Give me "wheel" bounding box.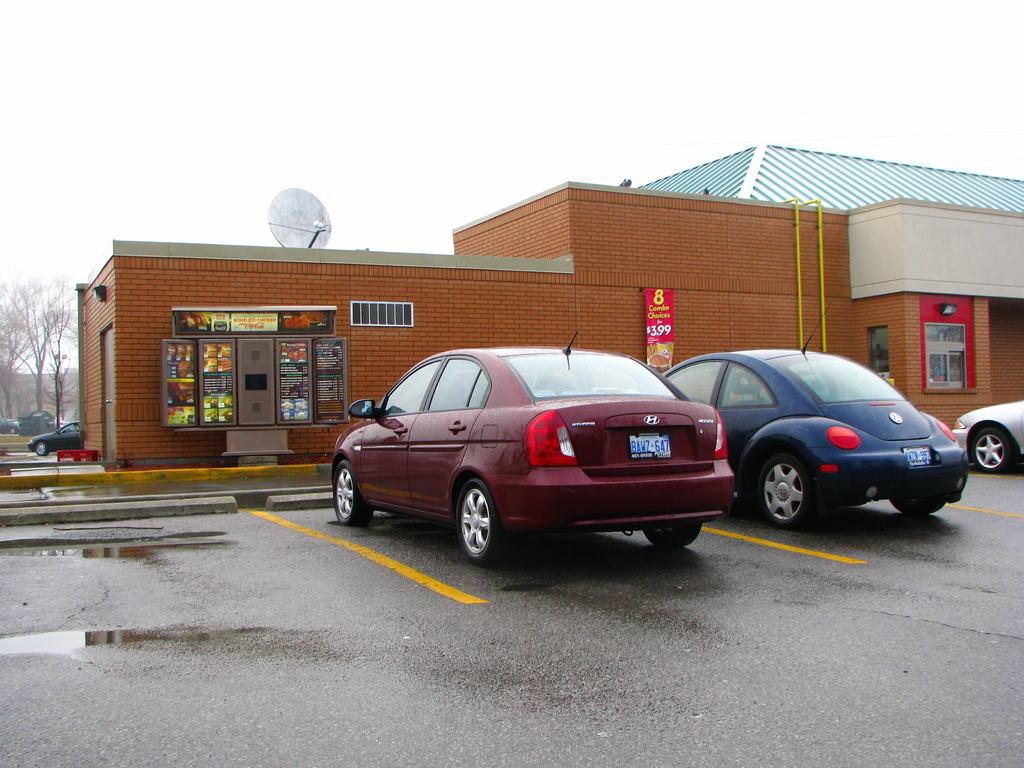
445 471 518 581.
